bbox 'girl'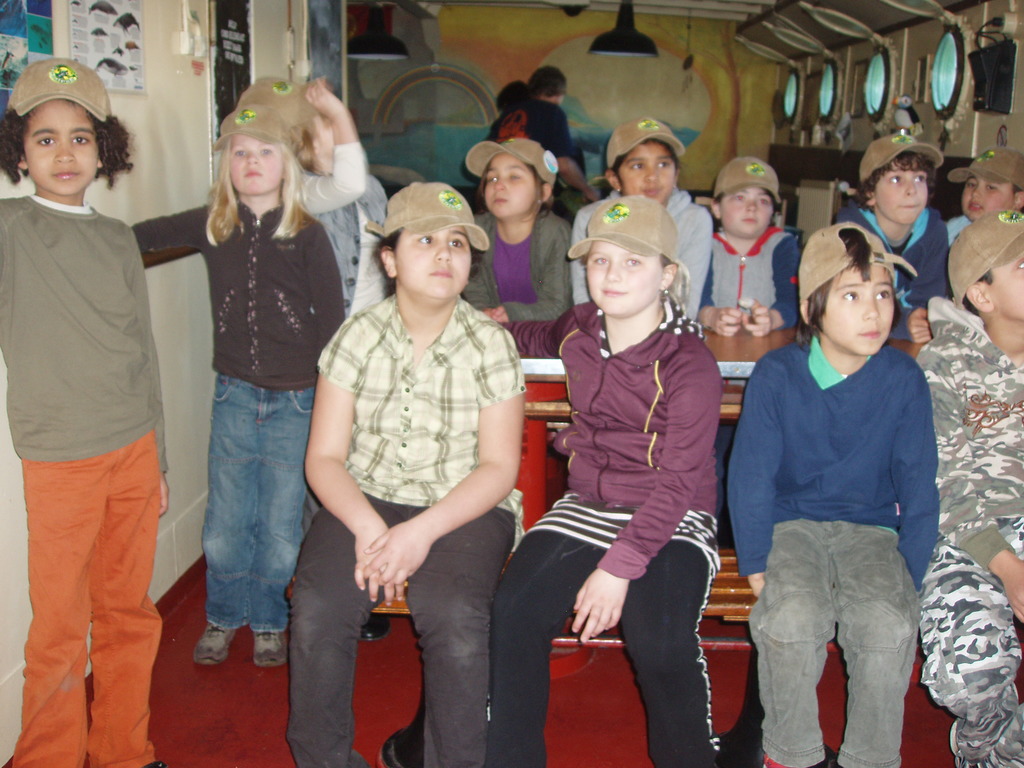
(132,105,344,671)
